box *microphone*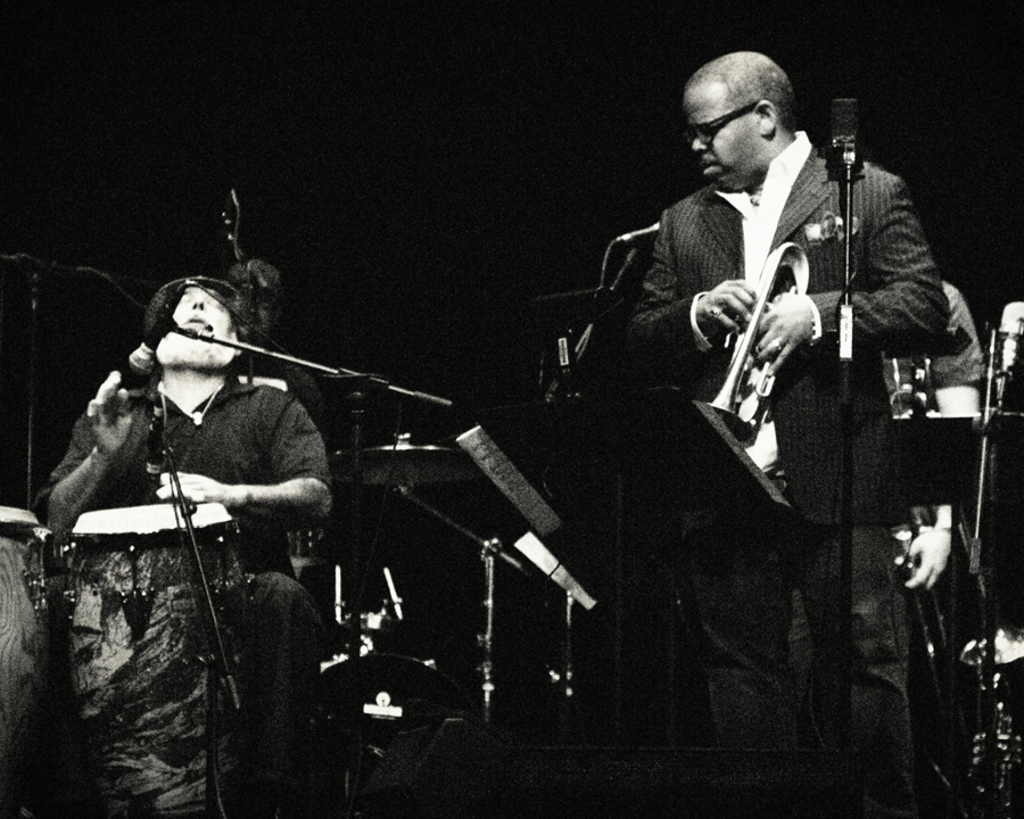
827 97 864 181
